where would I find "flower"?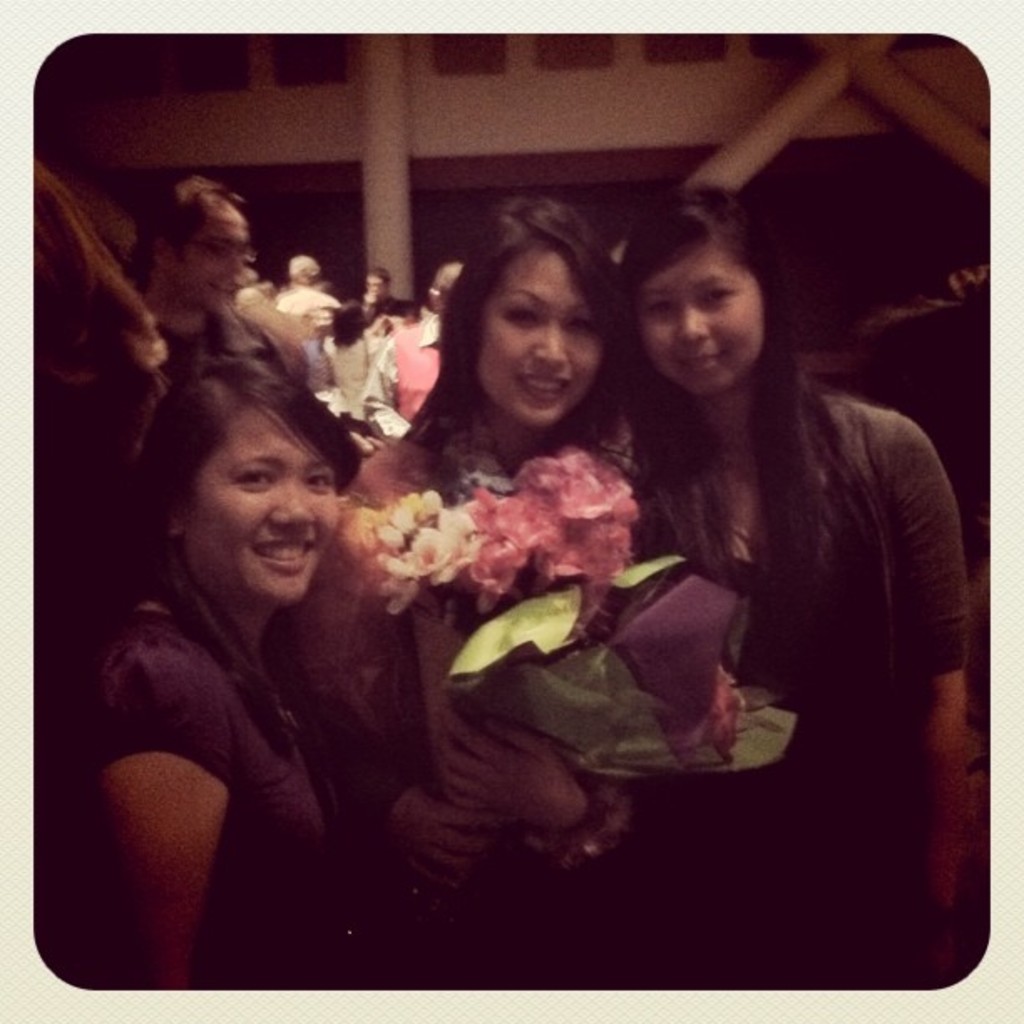
At box=[397, 517, 458, 582].
